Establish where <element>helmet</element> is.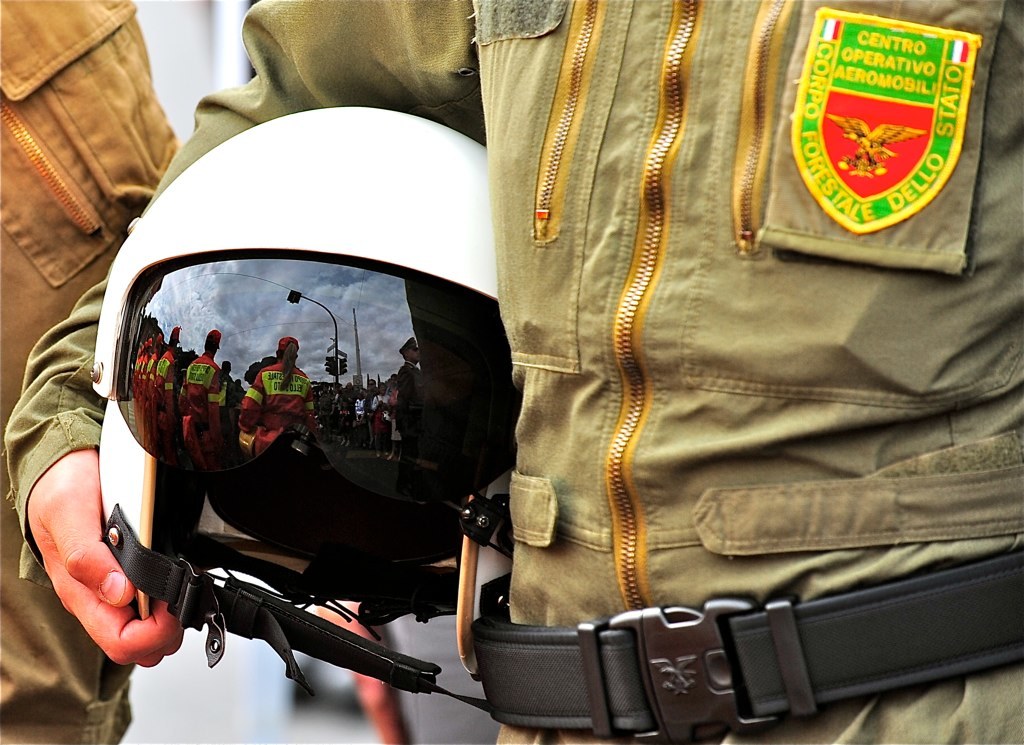
Established at (80,108,502,621).
